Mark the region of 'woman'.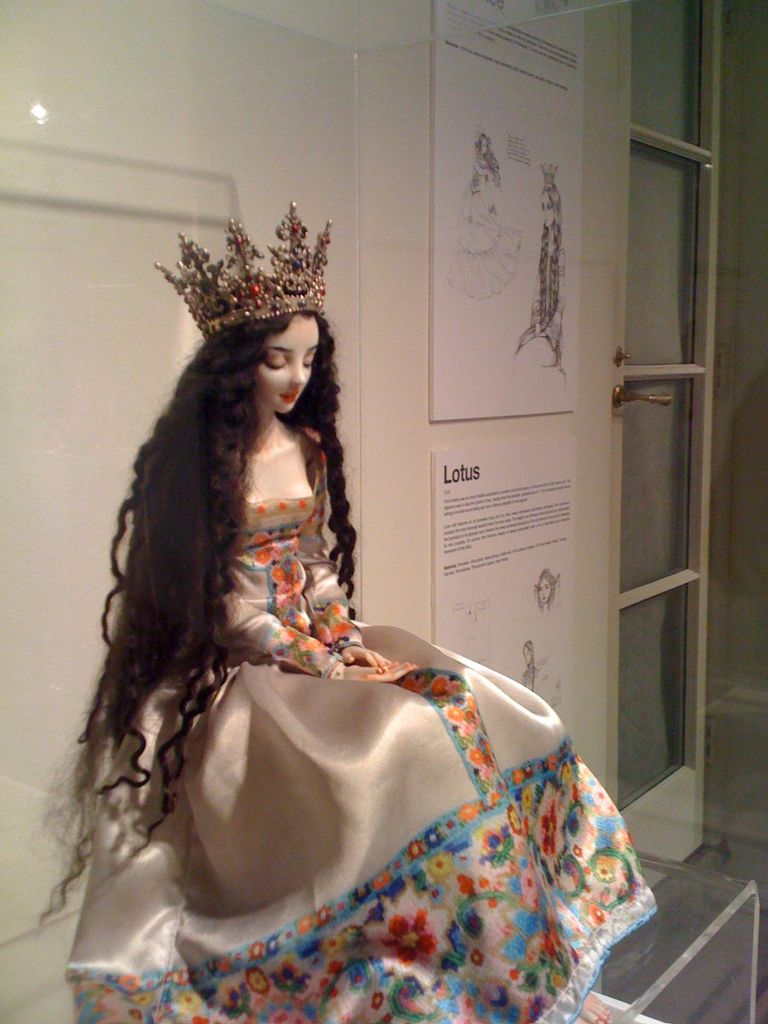
Region: bbox=[65, 189, 584, 994].
